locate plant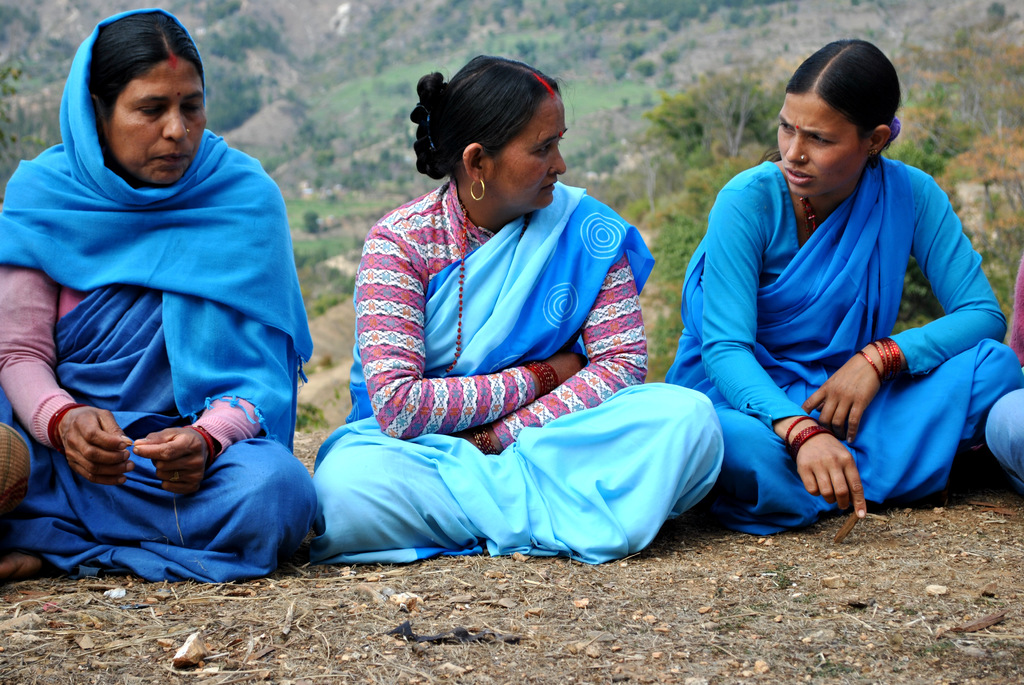
299, 230, 390, 273
